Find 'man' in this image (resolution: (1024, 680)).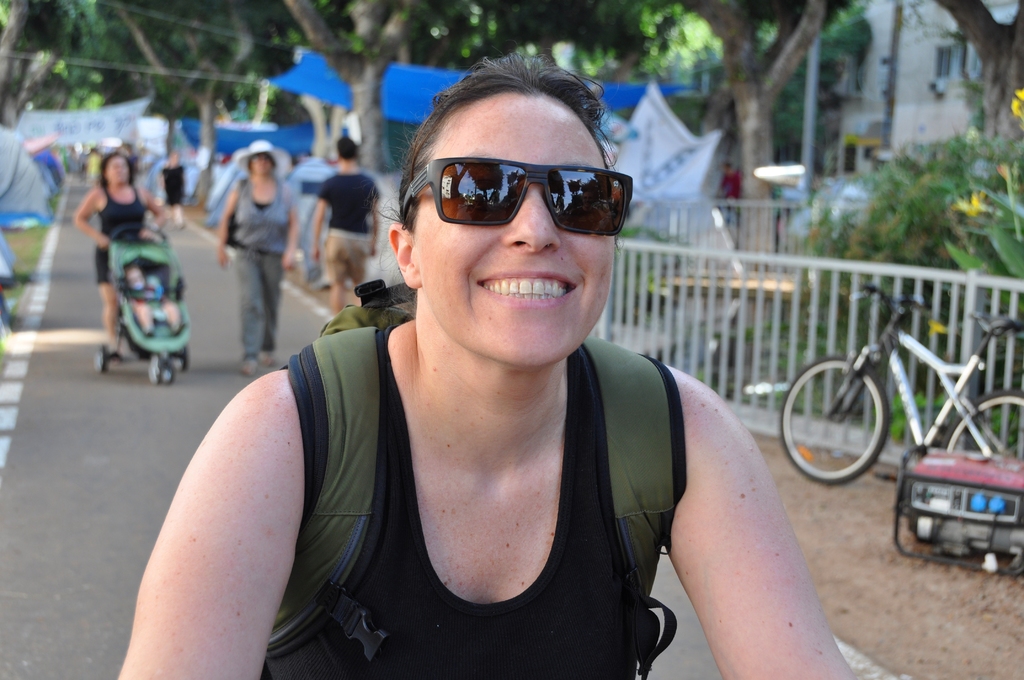
crop(313, 134, 378, 314).
